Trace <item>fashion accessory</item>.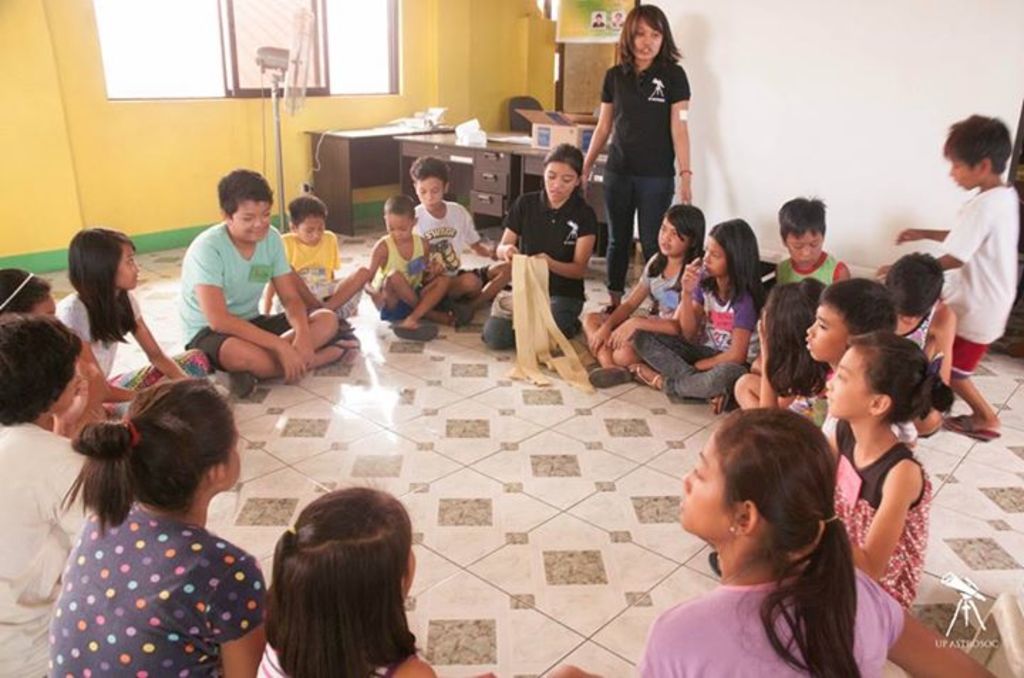
Traced to crop(674, 165, 691, 179).
